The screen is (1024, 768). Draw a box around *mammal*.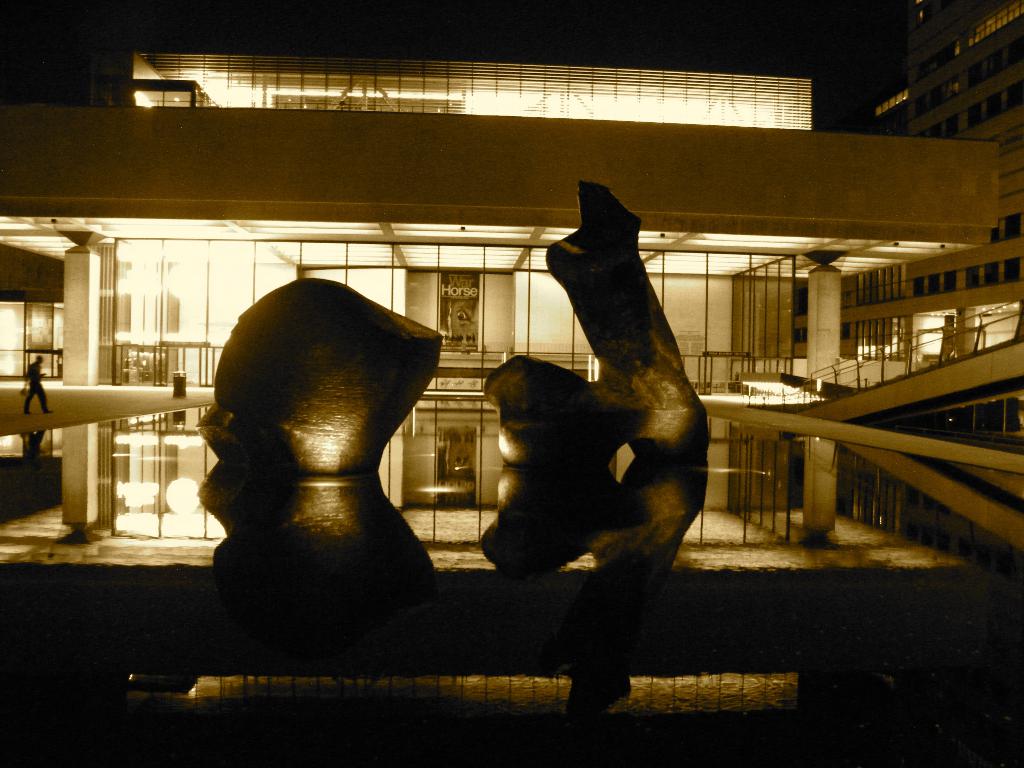
left=22, top=355, right=56, bottom=413.
